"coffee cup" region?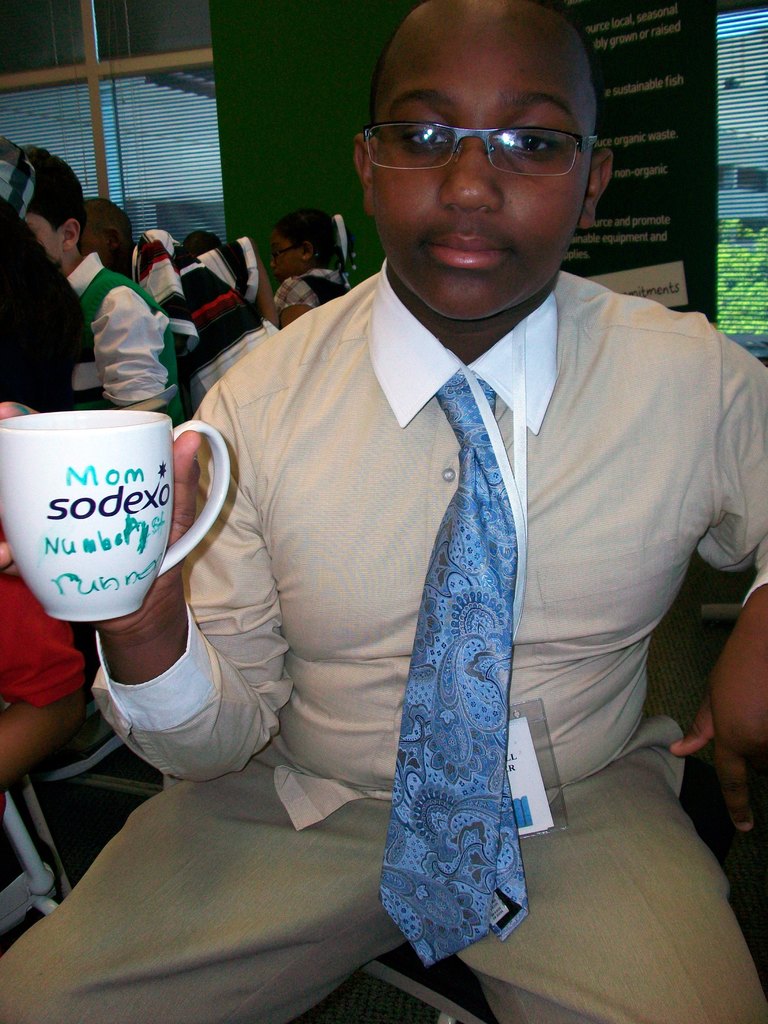
BBox(0, 403, 233, 623)
